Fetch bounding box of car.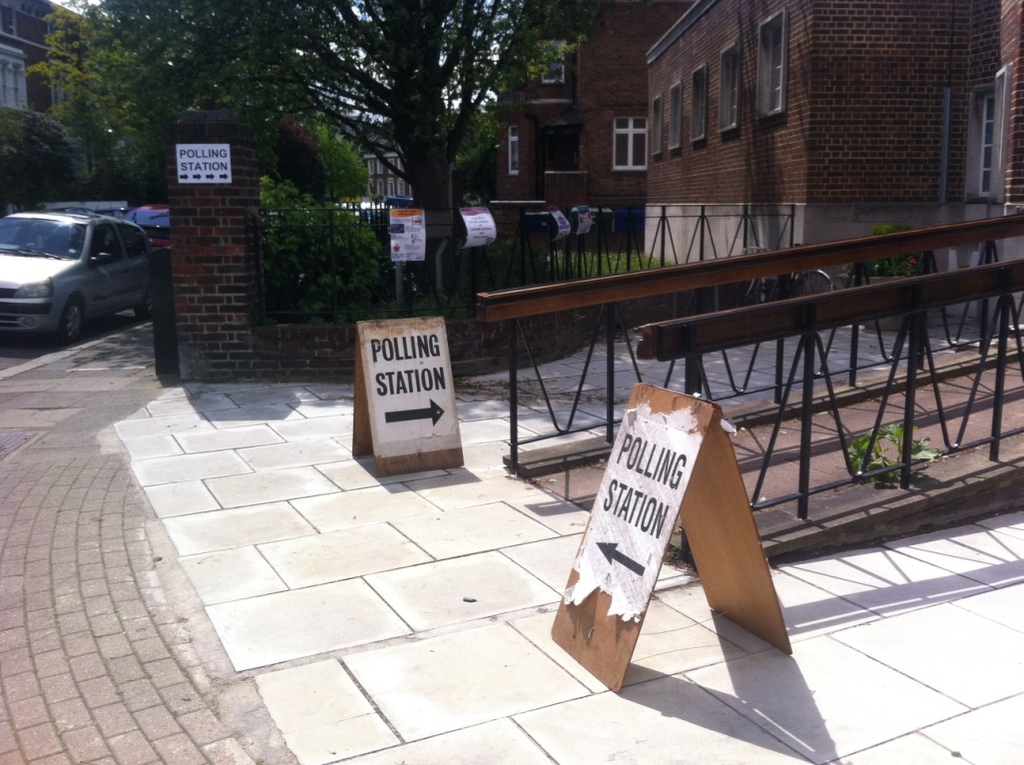
Bbox: 0:205:157:353.
